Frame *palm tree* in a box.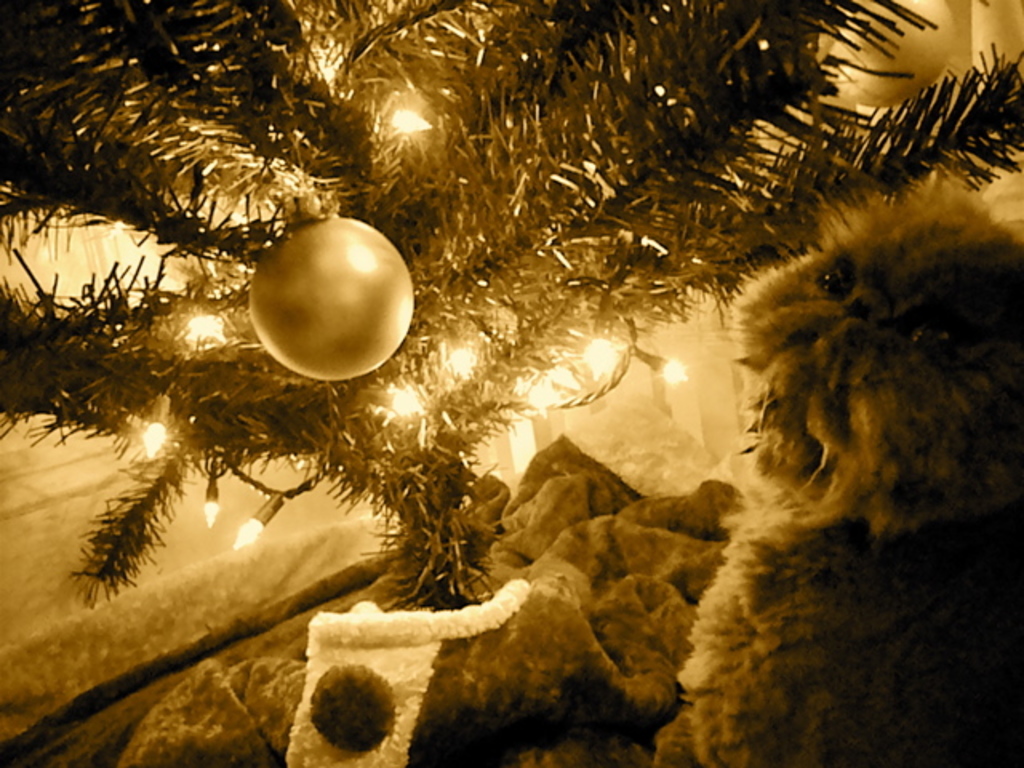
0/0/312/448.
